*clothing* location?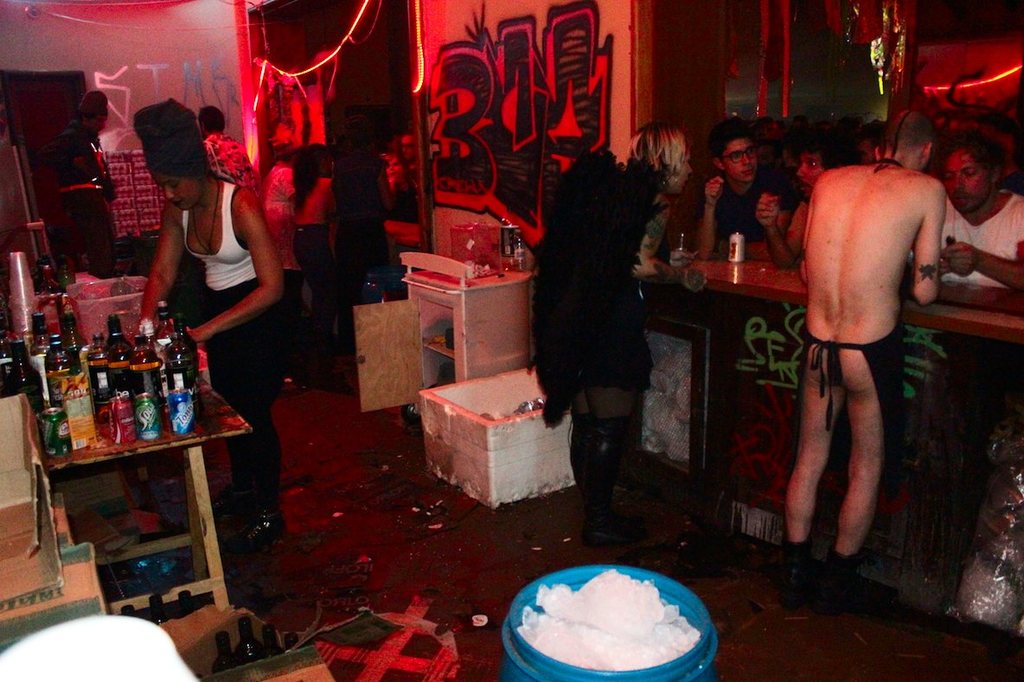
932,181,1023,288
